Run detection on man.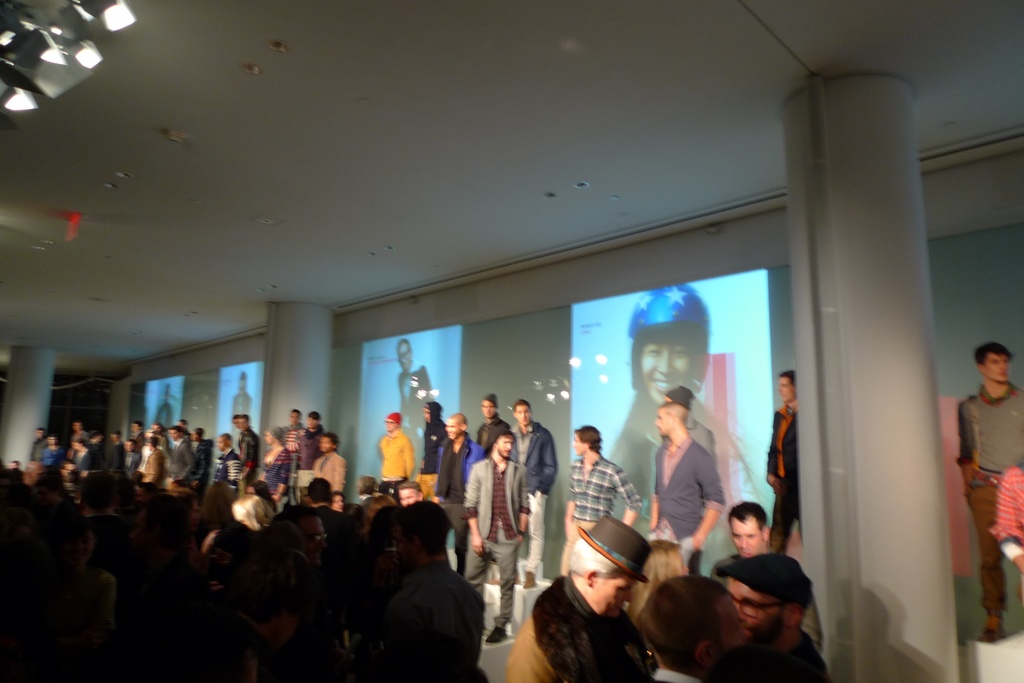
Result: l=374, t=405, r=413, b=491.
